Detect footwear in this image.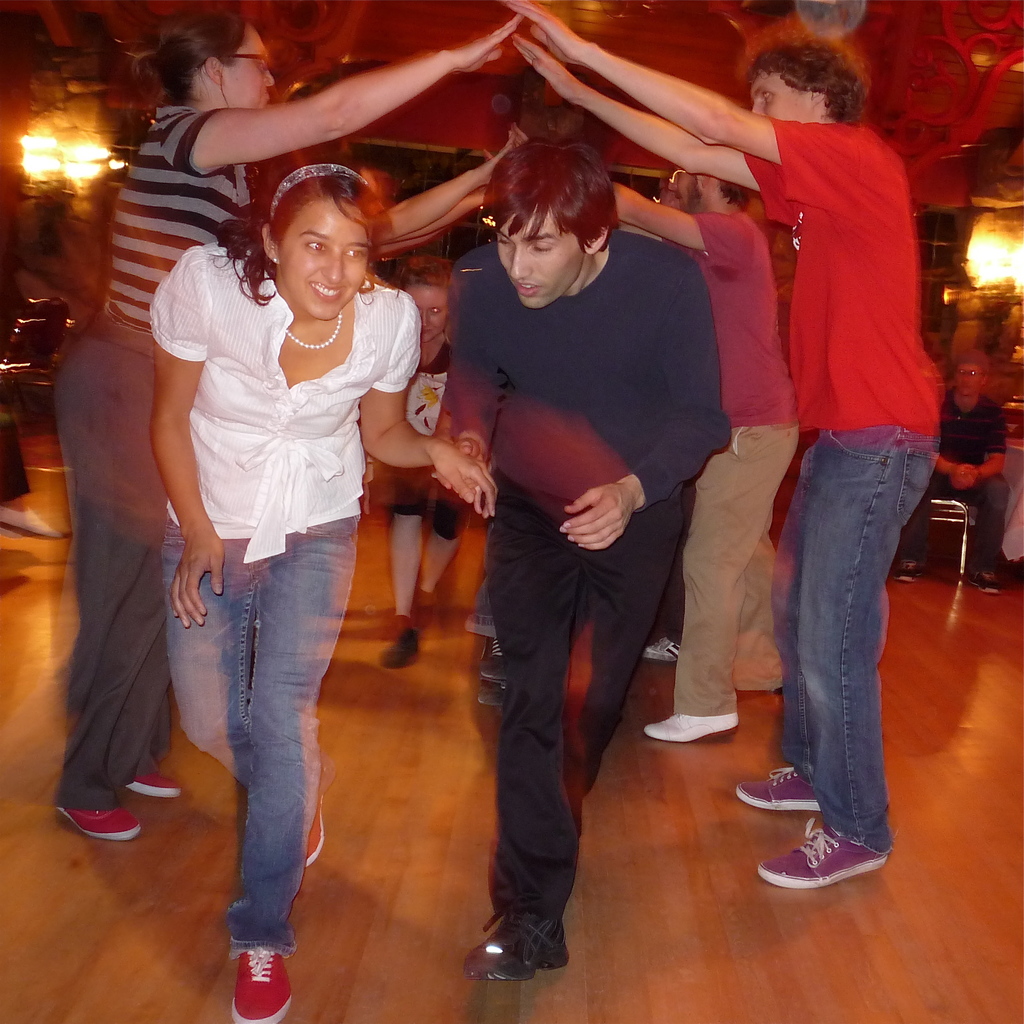
Detection: box=[754, 821, 886, 896].
